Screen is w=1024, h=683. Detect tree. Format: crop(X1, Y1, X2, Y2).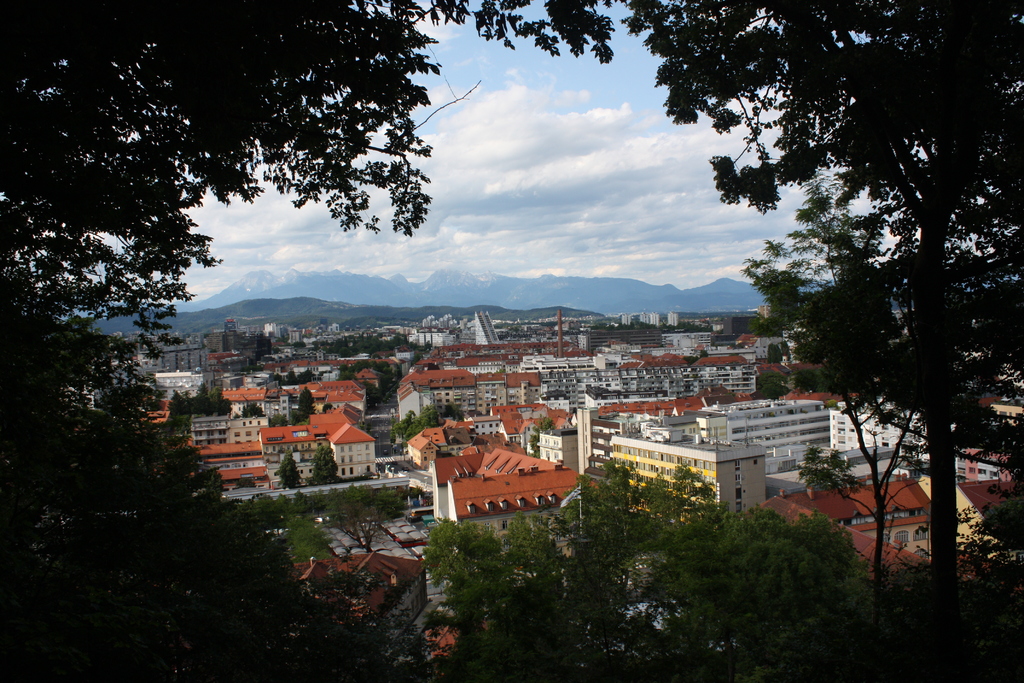
crop(269, 413, 284, 429).
